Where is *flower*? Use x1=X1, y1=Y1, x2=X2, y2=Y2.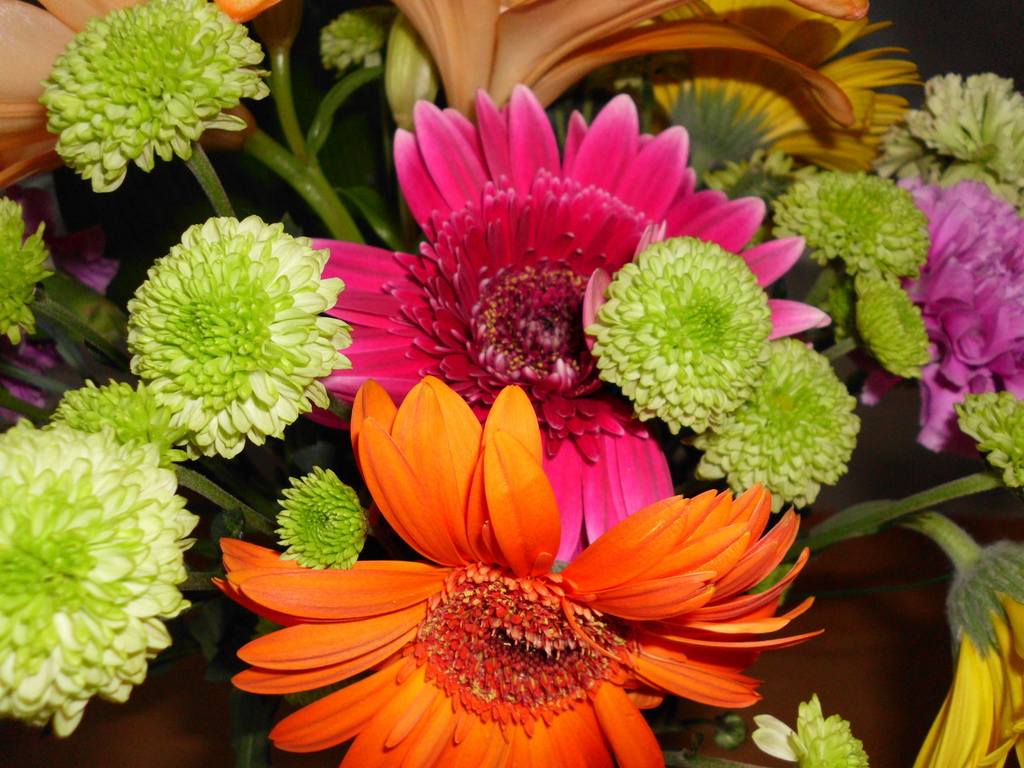
x1=125, y1=182, x2=378, y2=469.
